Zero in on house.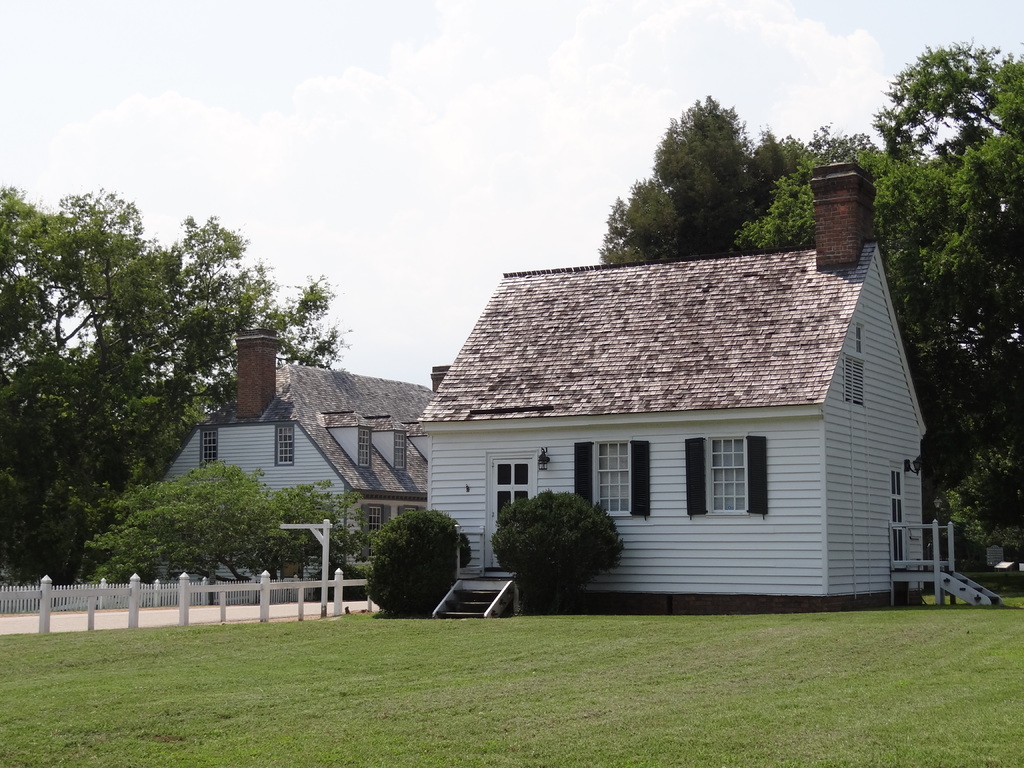
Zeroed in: box=[413, 159, 929, 616].
